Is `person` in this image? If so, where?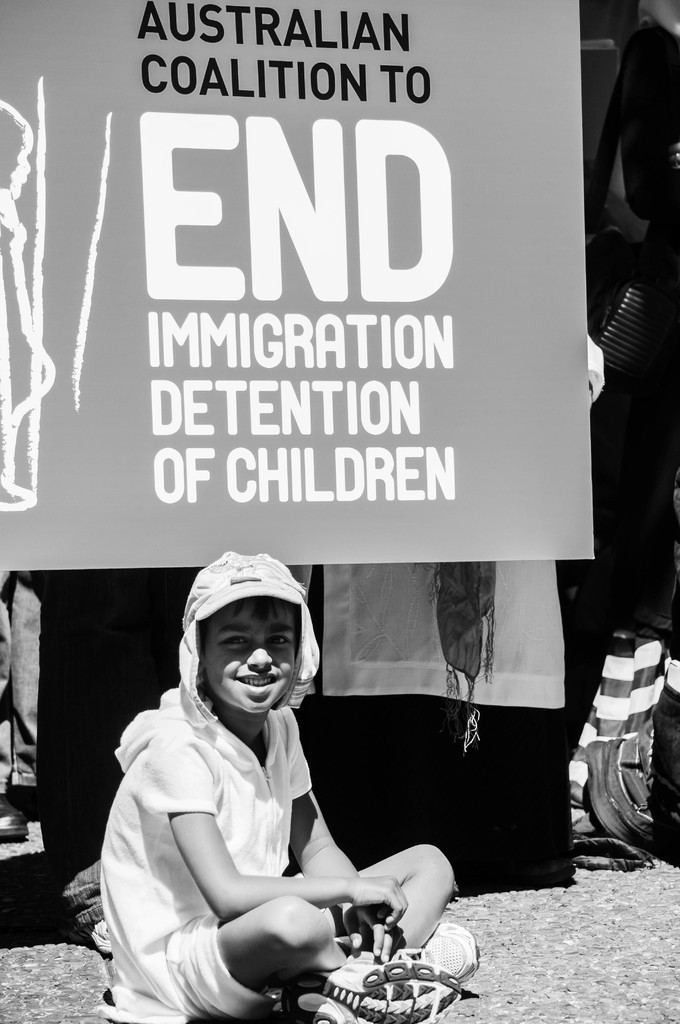
Yes, at rect(109, 556, 427, 1023).
